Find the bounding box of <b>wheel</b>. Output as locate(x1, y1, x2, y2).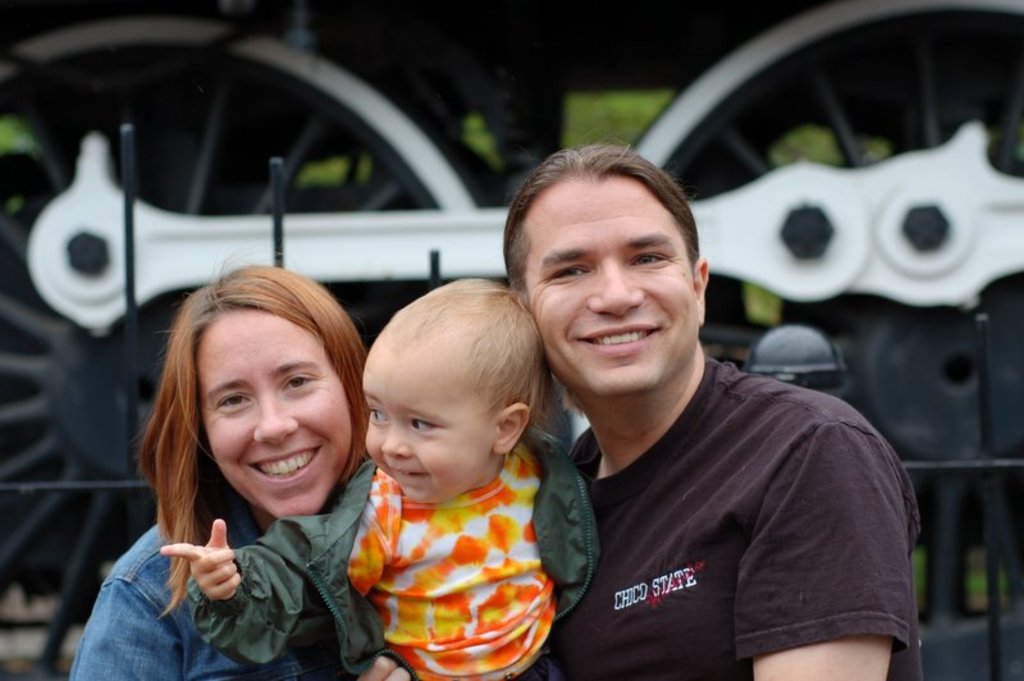
locate(0, 13, 508, 680).
